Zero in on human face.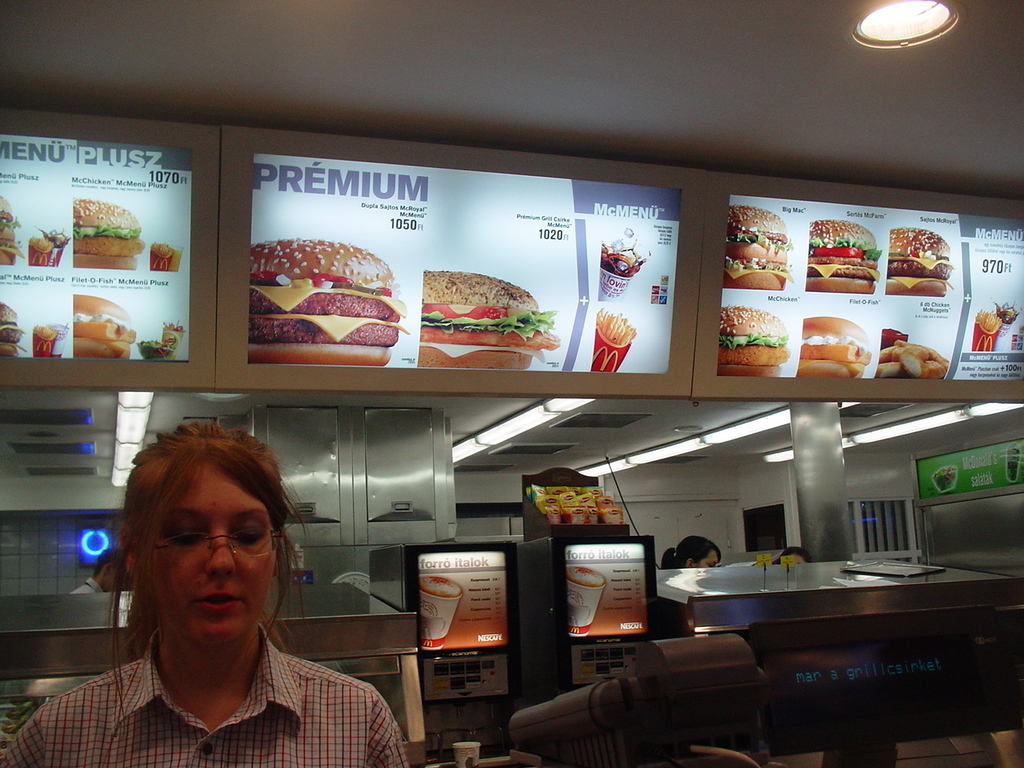
Zeroed in: x1=149 y1=462 x2=273 y2=638.
